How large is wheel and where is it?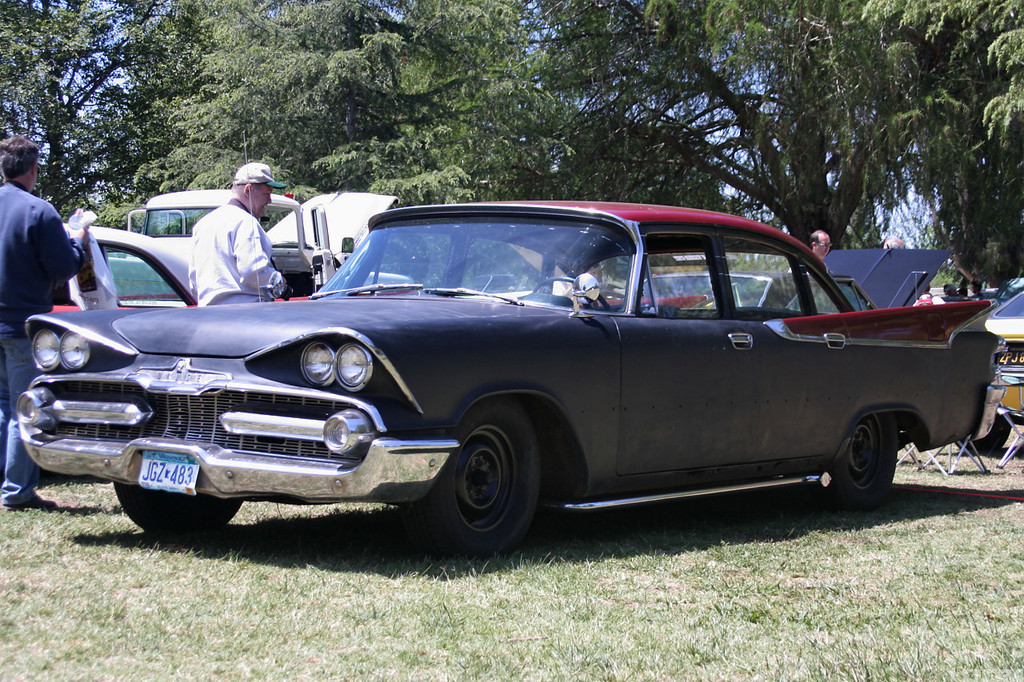
Bounding box: [393, 404, 549, 572].
